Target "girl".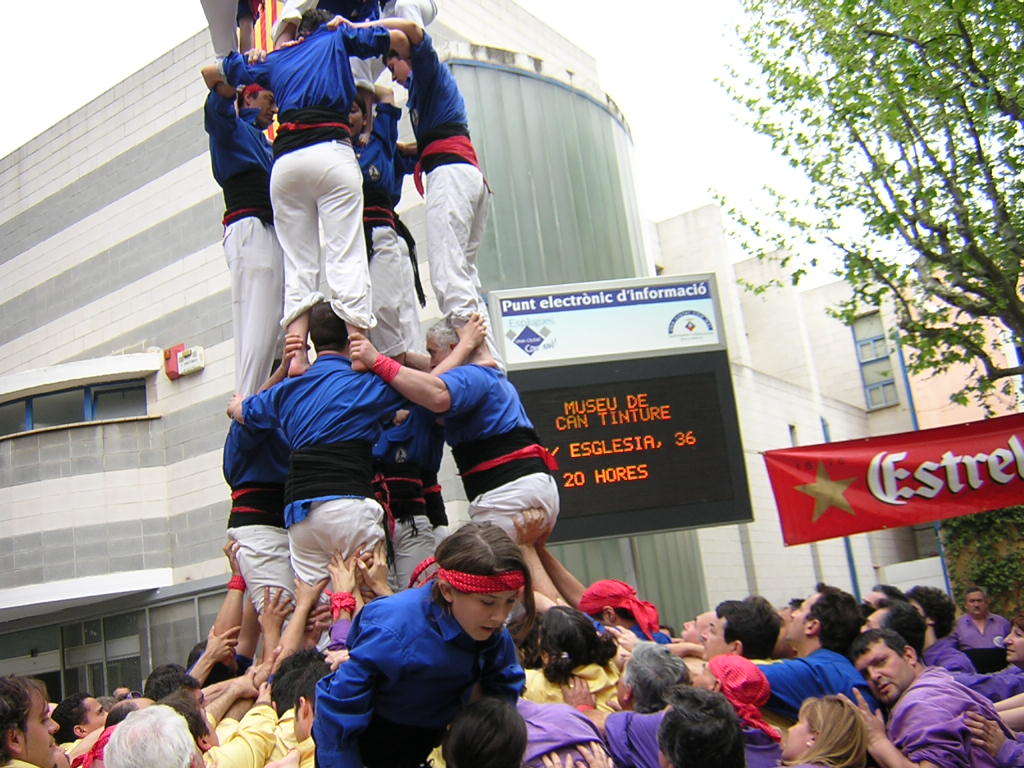
Target region: region(779, 701, 870, 767).
